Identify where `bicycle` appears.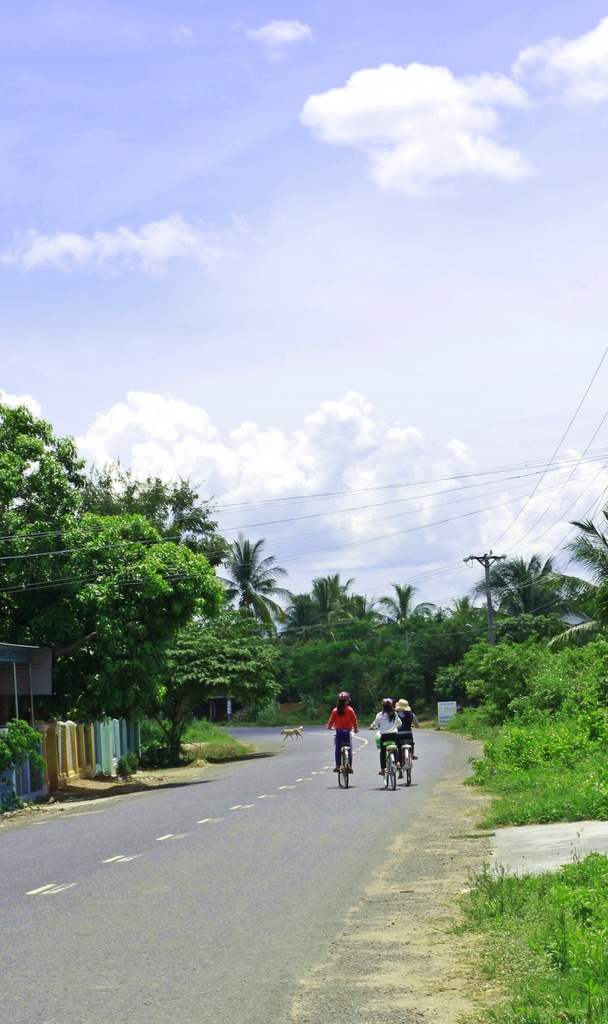
Appears at (381,743,397,787).
